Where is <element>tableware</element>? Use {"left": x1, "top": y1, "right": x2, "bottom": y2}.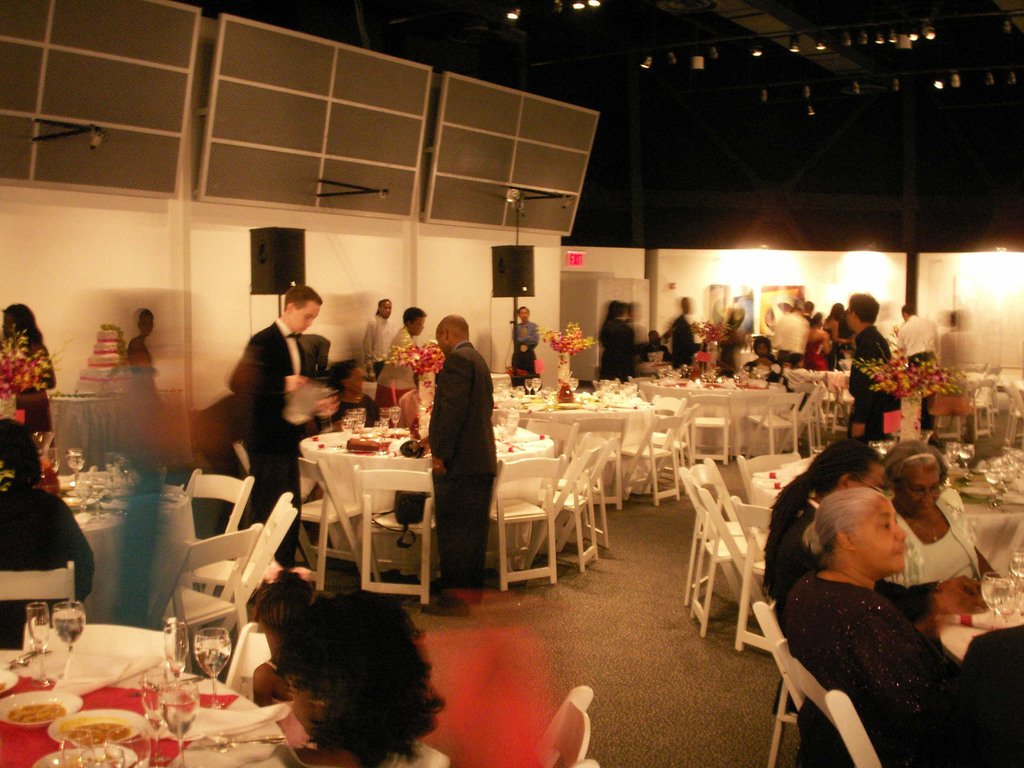
{"left": 1, "top": 689, "right": 77, "bottom": 732}.
